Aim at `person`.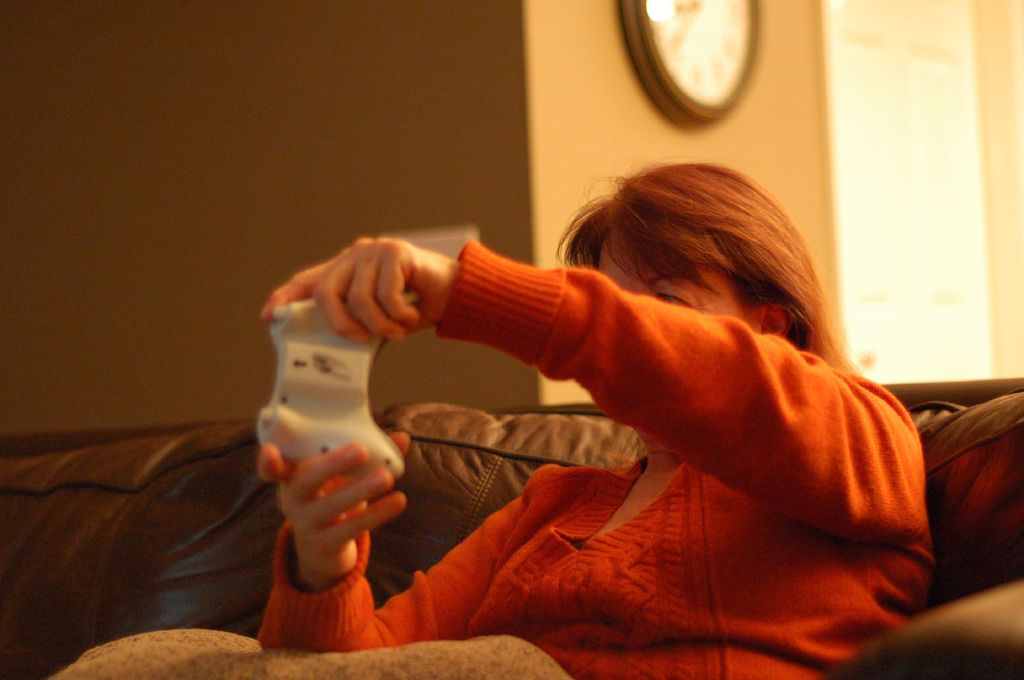
Aimed at [x1=257, y1=162, x2=934, y2=679].
